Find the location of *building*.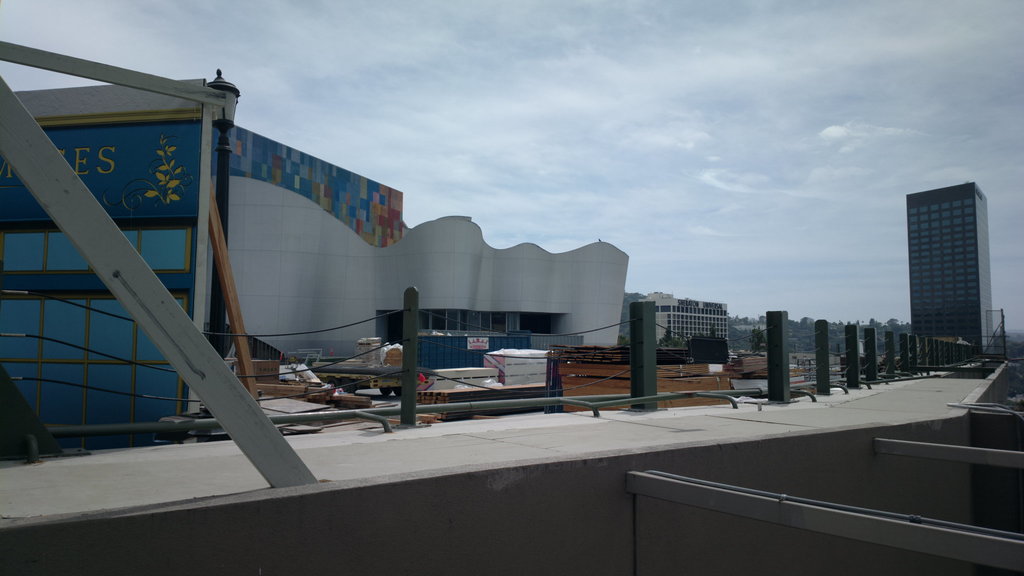
Location: <region>0, 81, 627, 452</region>.
